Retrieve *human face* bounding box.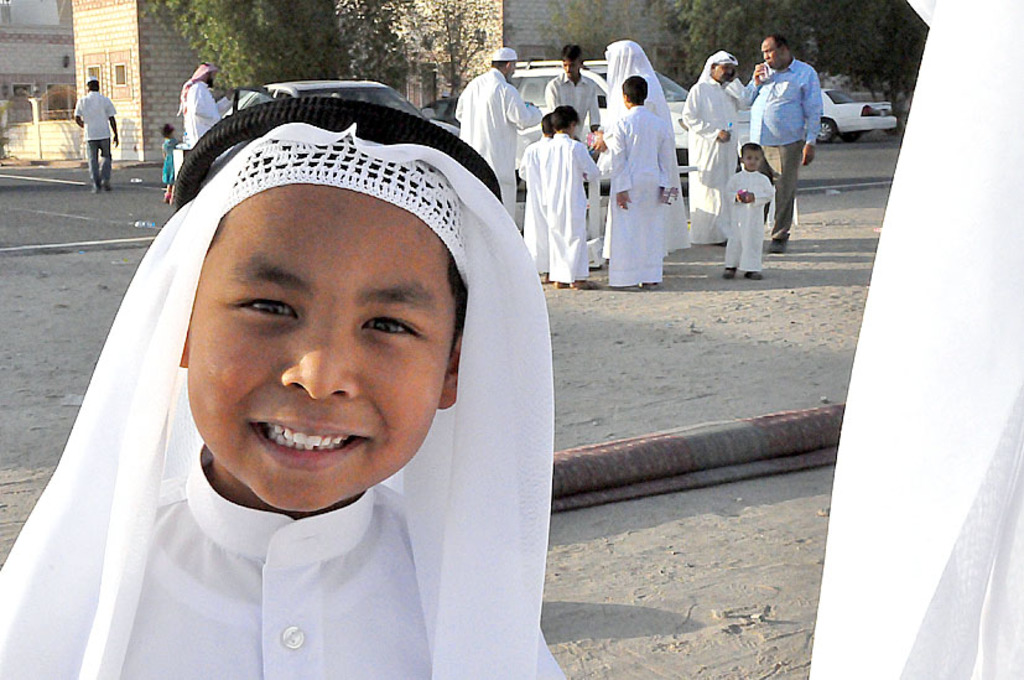
Bounding box: bbox(759, 40, 781, 71).
